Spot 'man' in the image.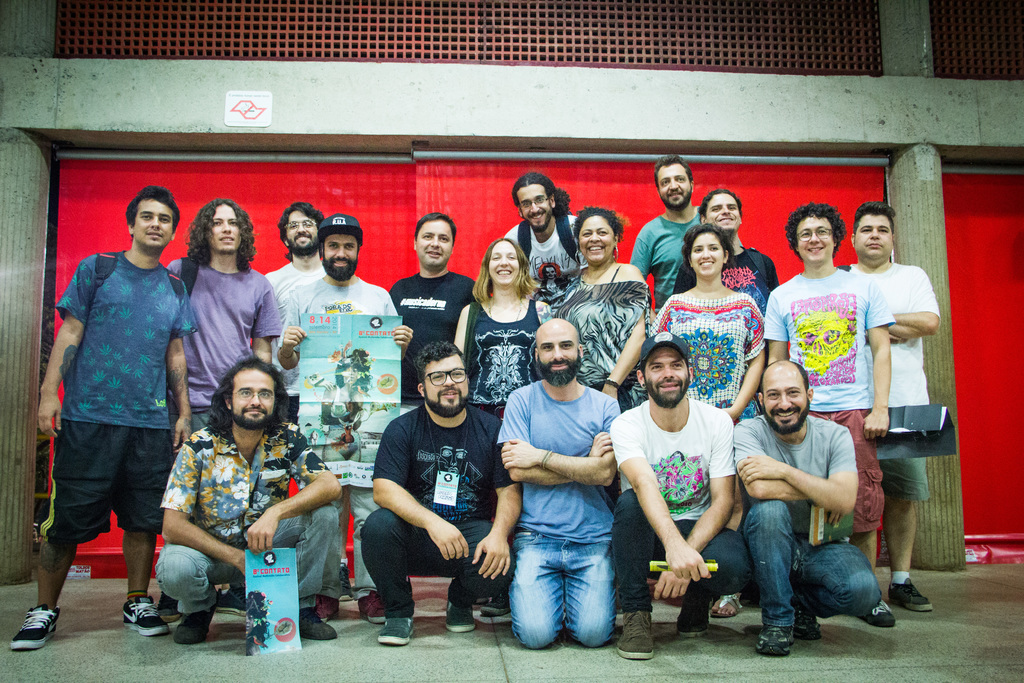
'man' found at [x1=502, y1=171, x2=584, y2=299].
